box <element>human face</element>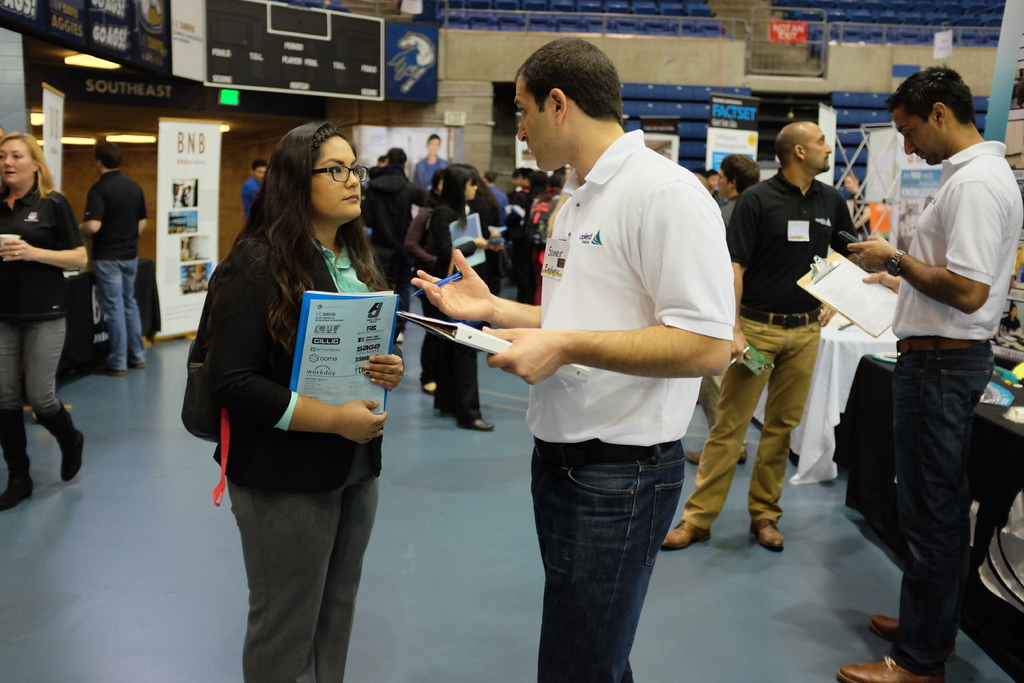
region(1011, 304, 1018, 316)
